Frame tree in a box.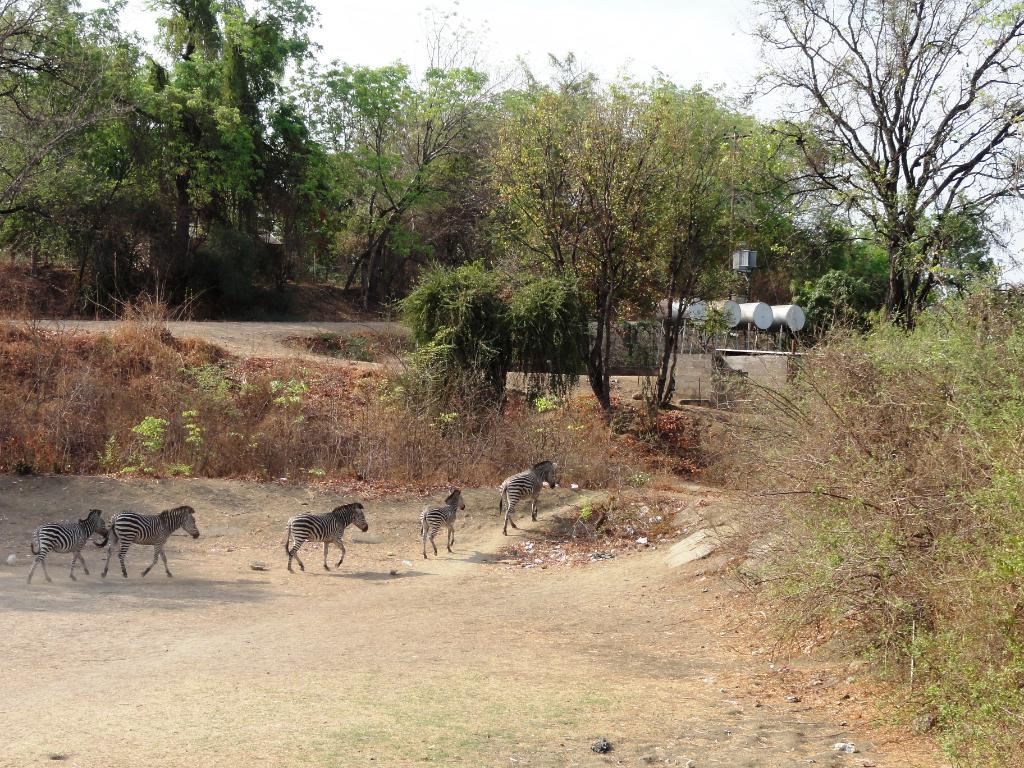
<bbox>723, 0, 1023, 339</bbox>.
